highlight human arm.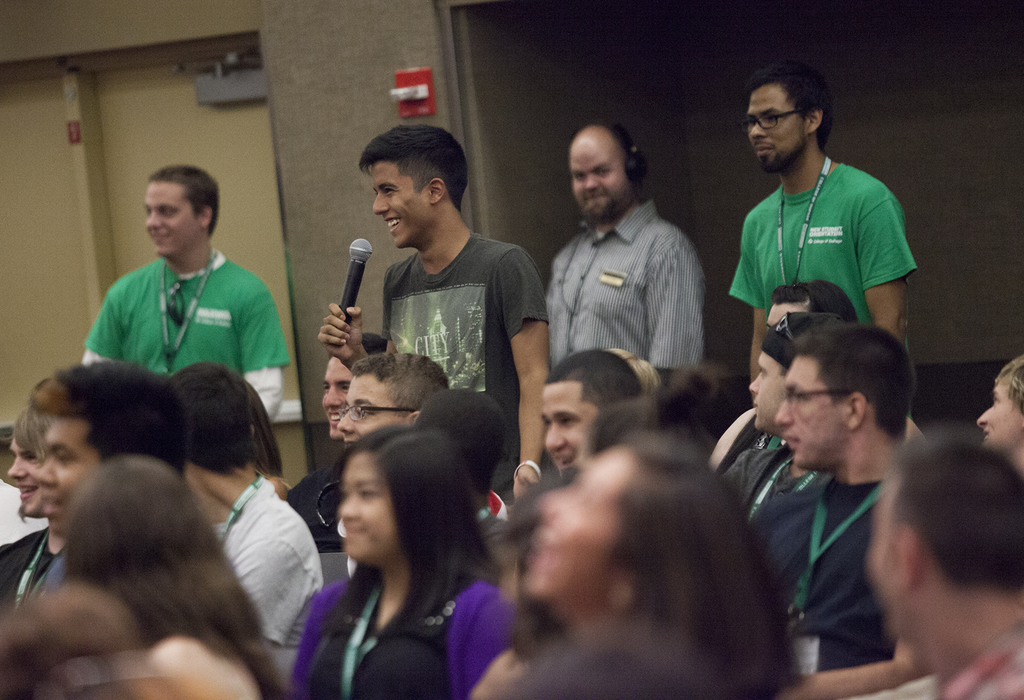
Highlighted region: 79:286:131:366.
